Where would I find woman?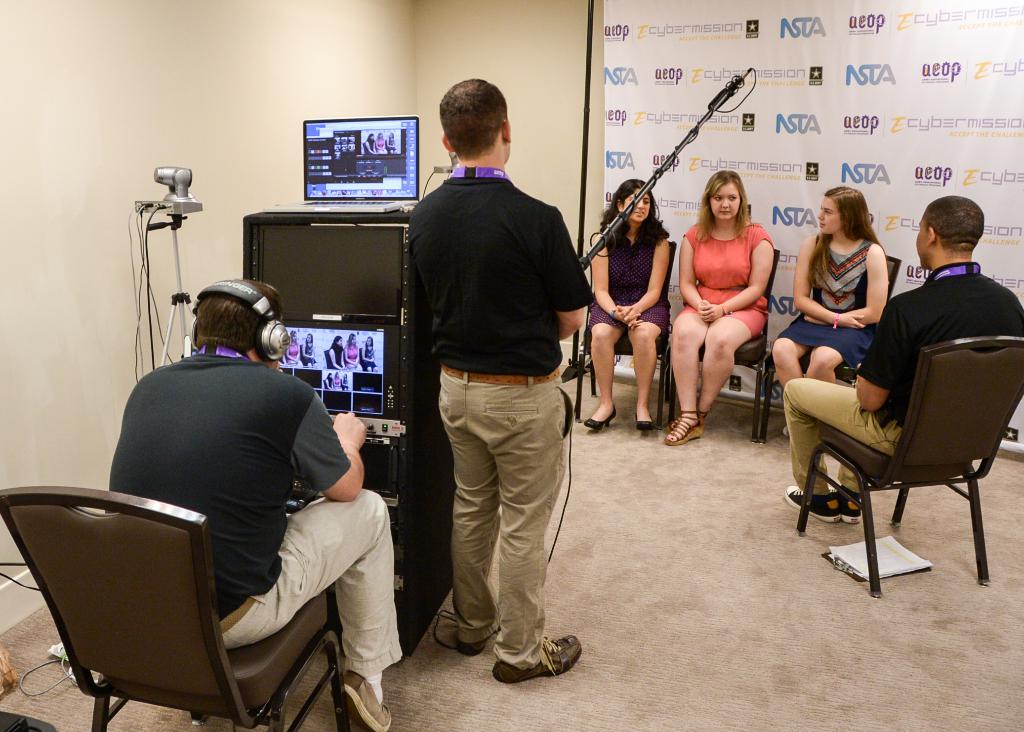
At 301 334 323 363.
